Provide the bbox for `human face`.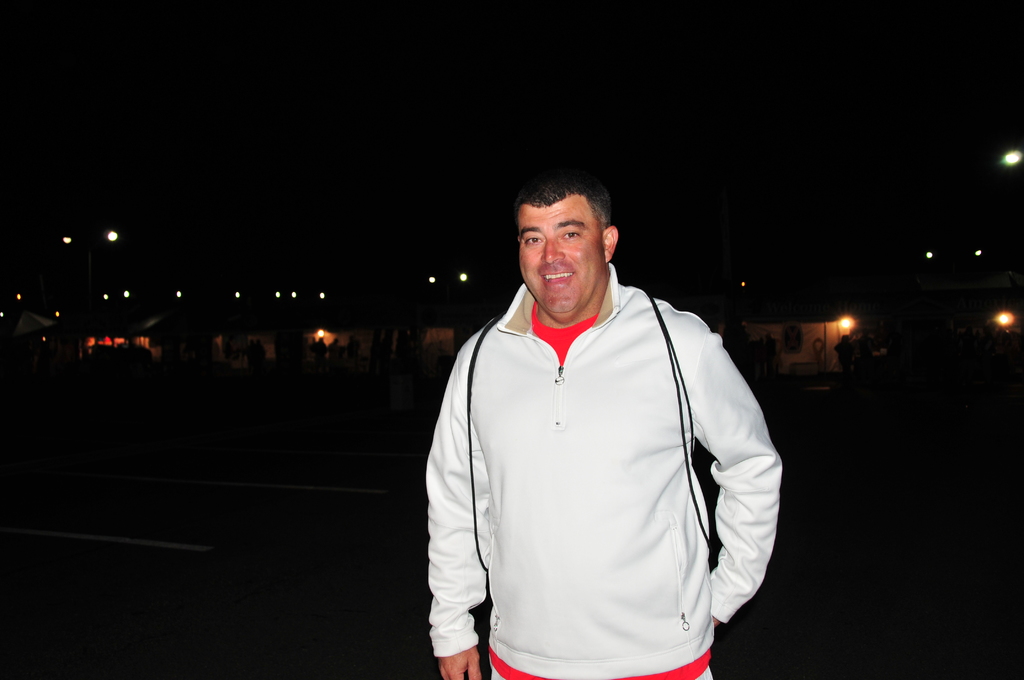
box=[512, 202, 607, 313].
